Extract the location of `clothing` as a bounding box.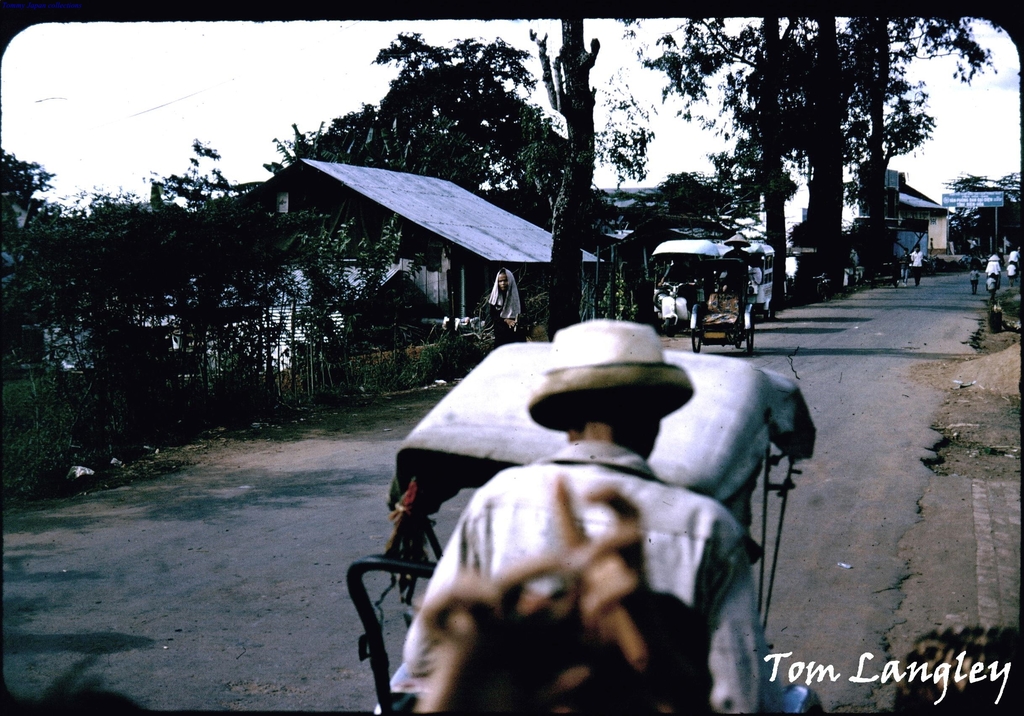
crop(970, 268, 981, 293).
